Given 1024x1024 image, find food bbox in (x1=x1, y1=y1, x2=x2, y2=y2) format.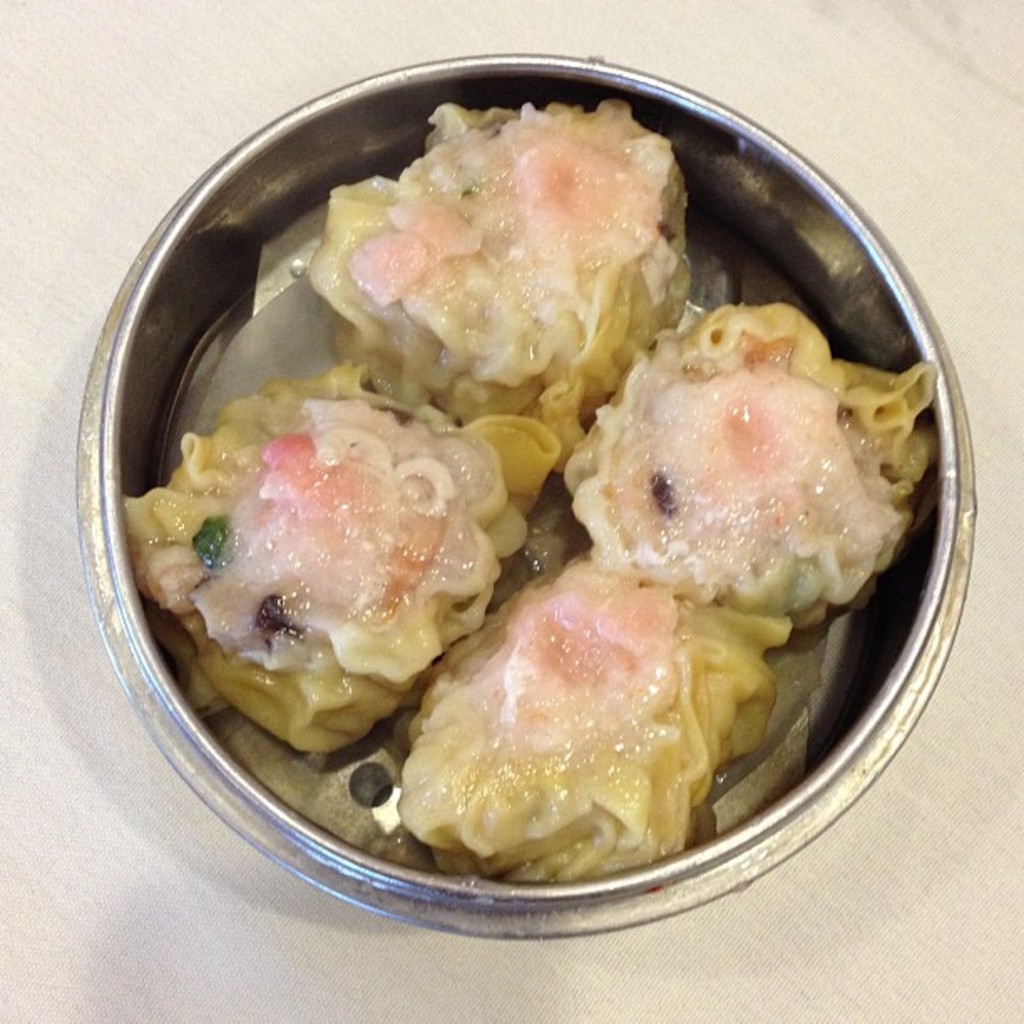
(x1=564, y1=301, x2=937, y2=641).
